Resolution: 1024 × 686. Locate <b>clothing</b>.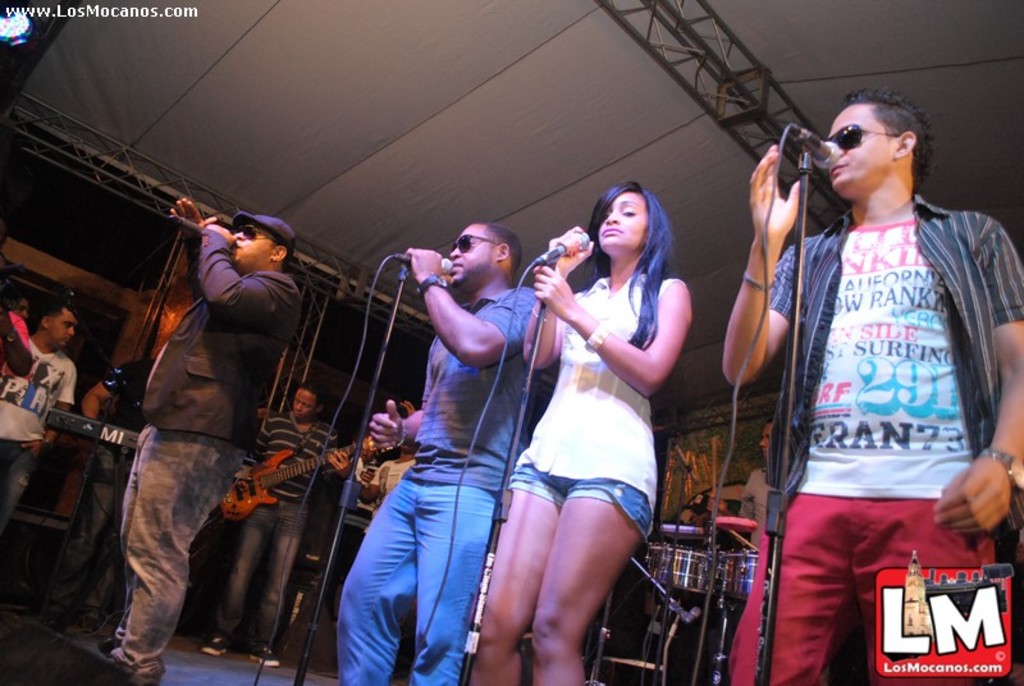
(left=509, top=267, right=657, bottom=541).
